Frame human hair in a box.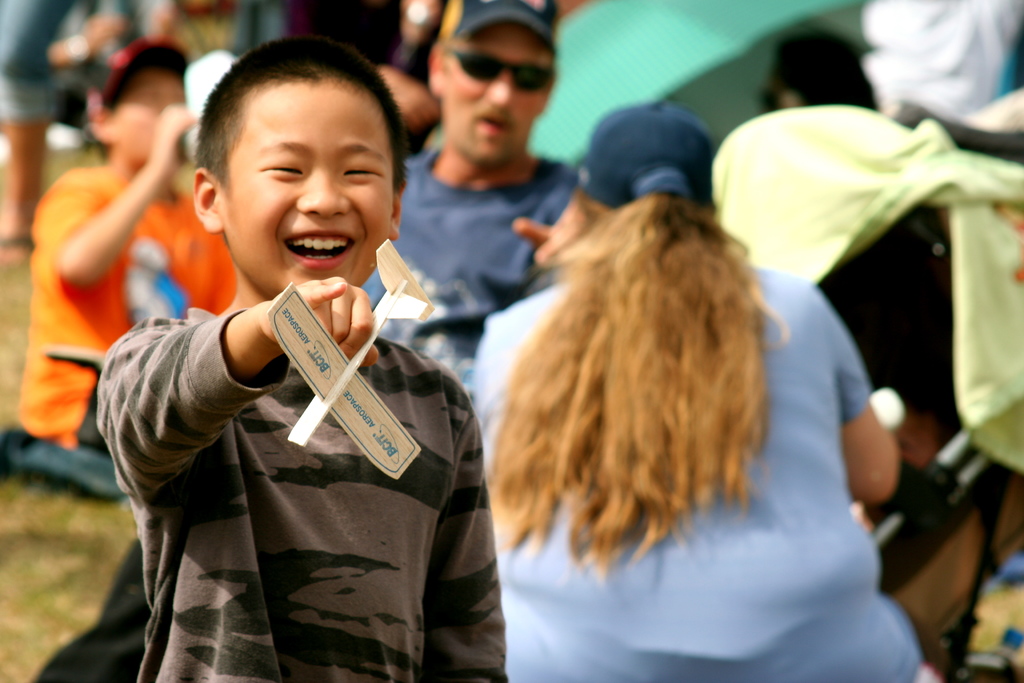
487, 138, 805, 610.
